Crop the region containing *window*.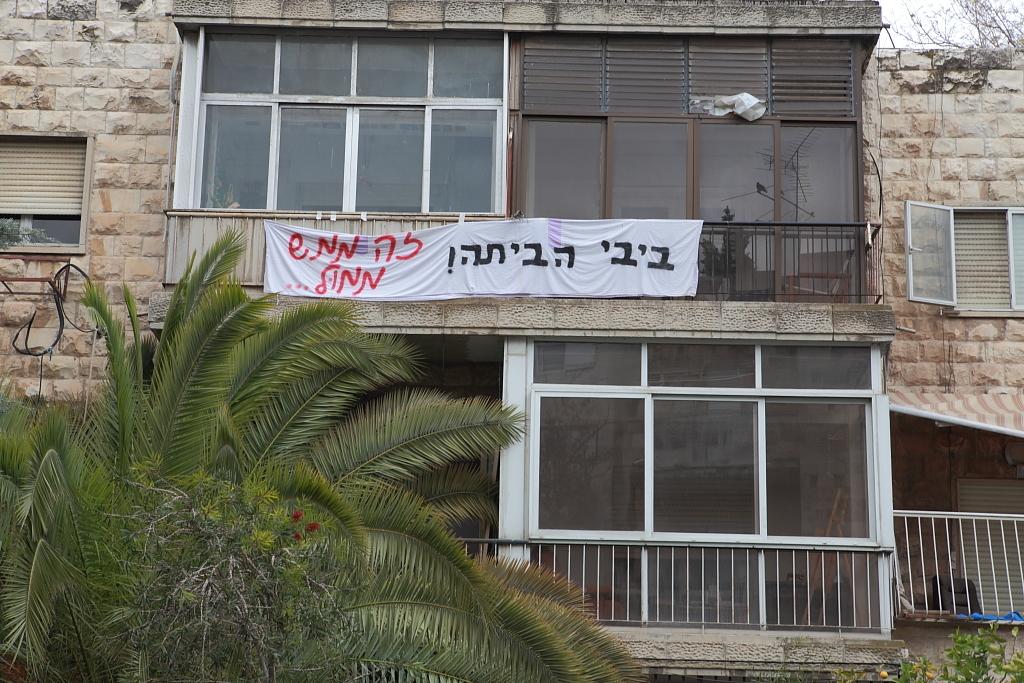
Crop region: 482,321,907,606.
